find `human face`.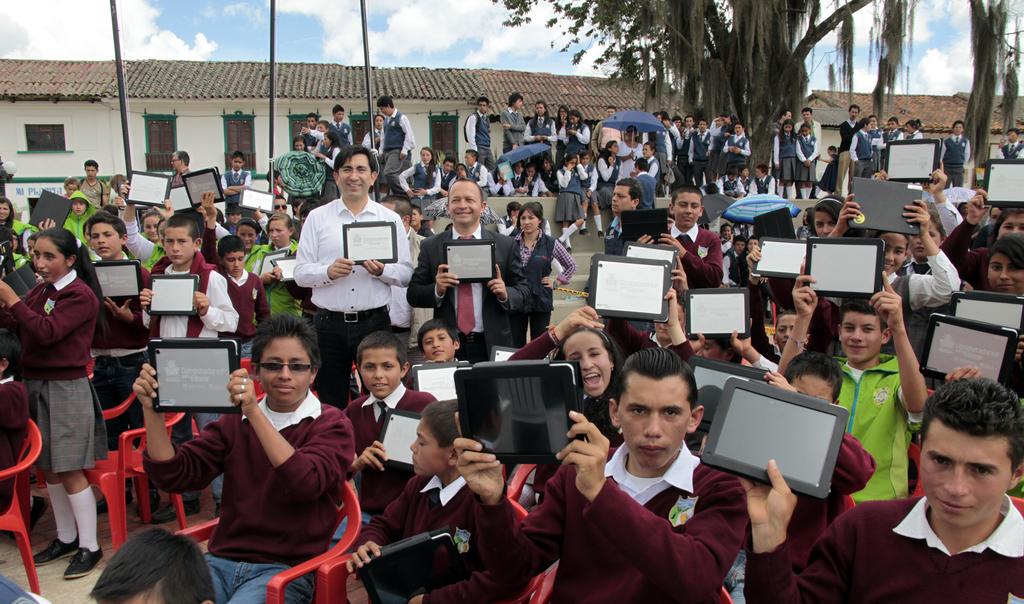
box=[907, 219, 948, 257].
